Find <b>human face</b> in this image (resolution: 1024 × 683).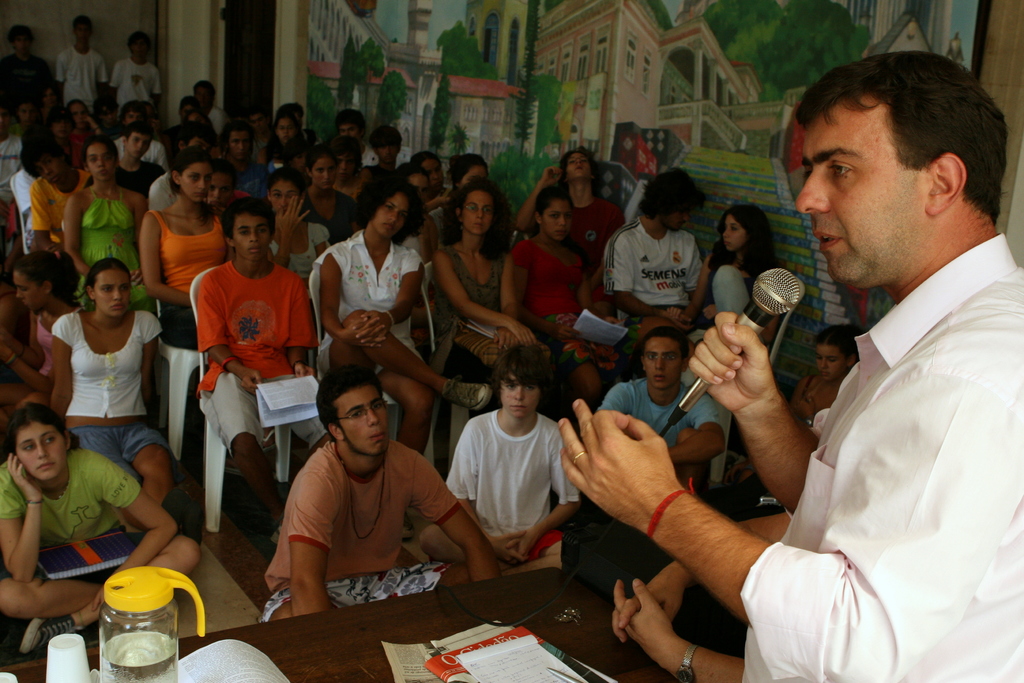
(left=68, top=106, right=87, bottom=127).
